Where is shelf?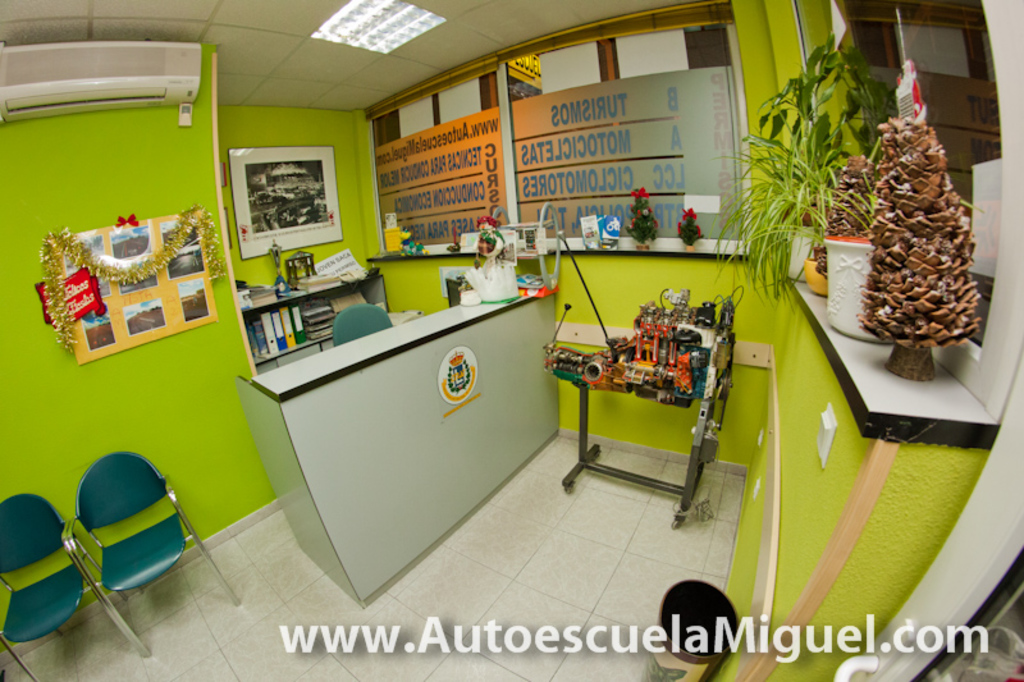
BBox(242, 269, 402, 374).
